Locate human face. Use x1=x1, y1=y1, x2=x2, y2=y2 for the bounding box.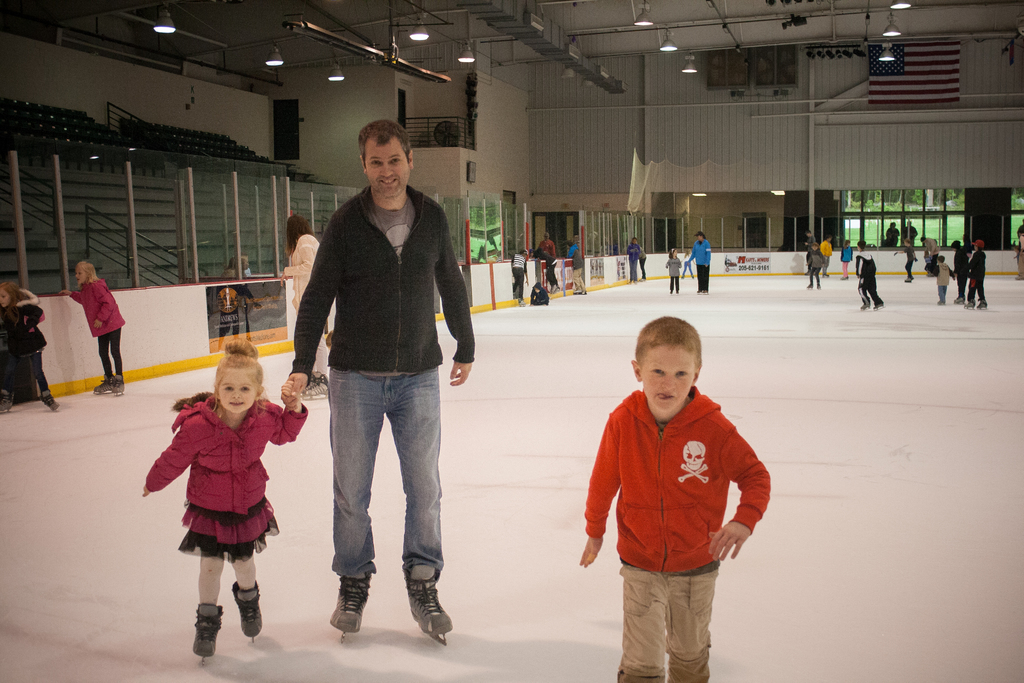
x1=365, y1=148, x2=412, y2=195.
